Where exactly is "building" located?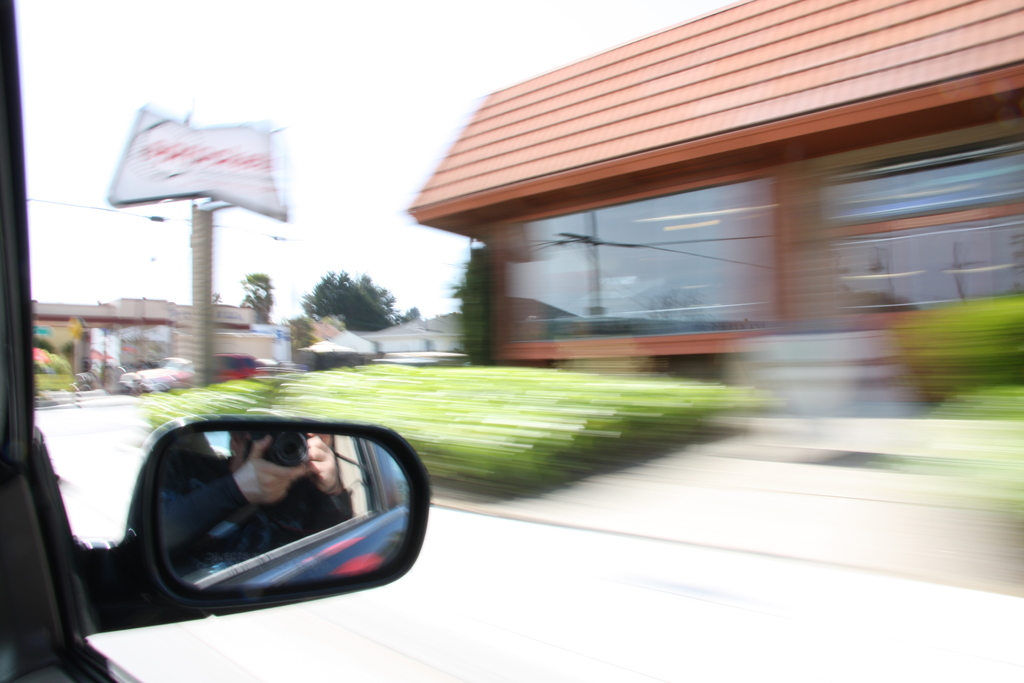
Its bounding box is locate(32, 295, 273, 395).
